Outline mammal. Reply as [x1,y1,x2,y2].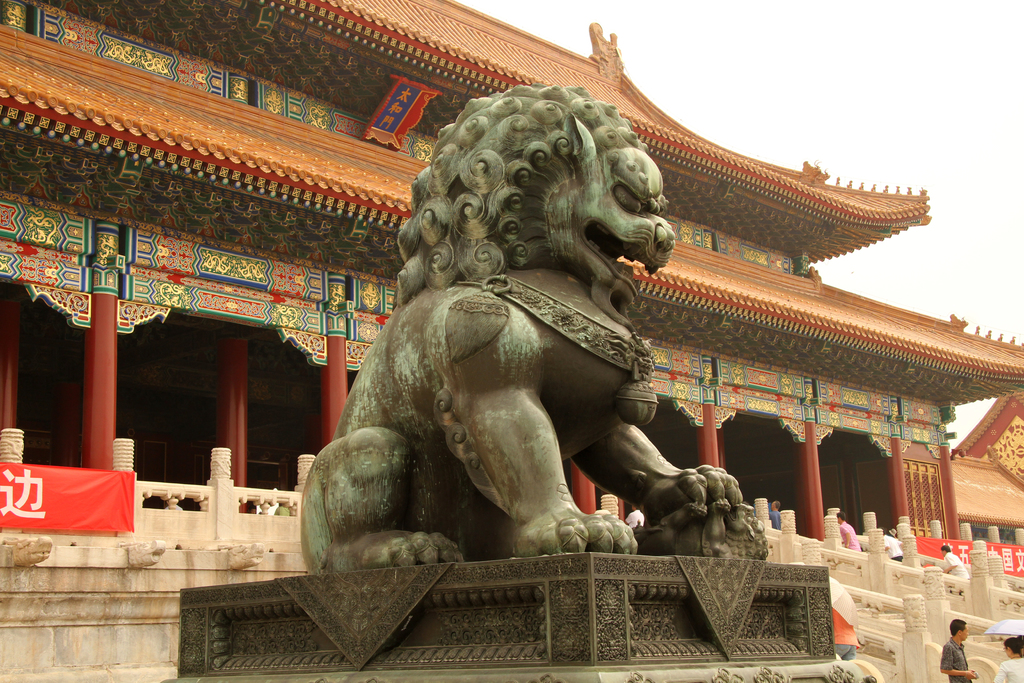
[838,511,862,552].
